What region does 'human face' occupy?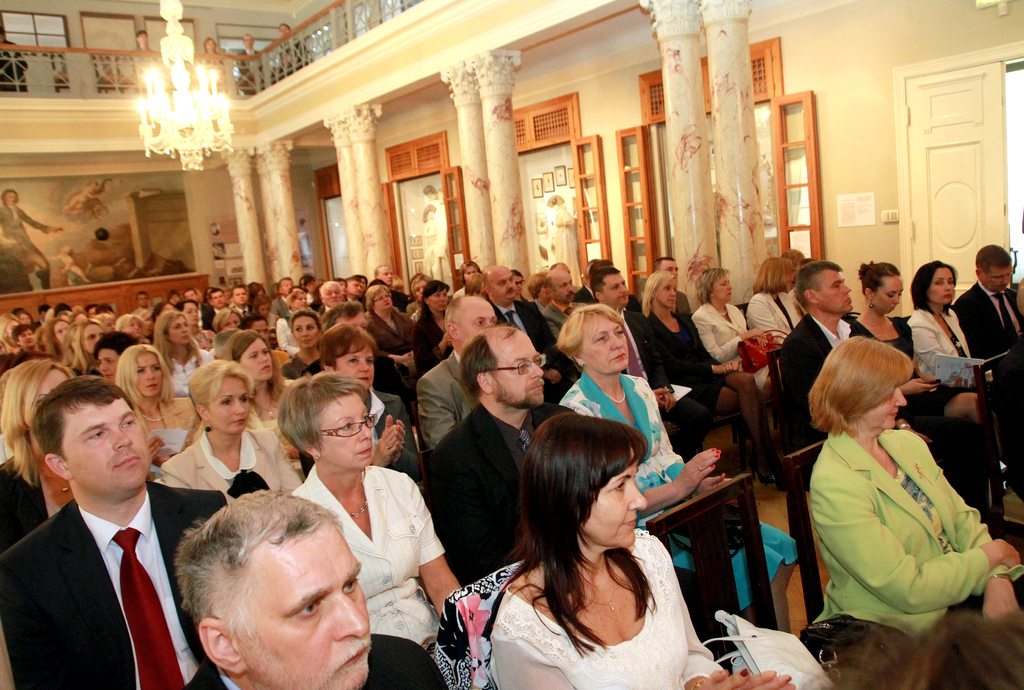
(601,268,631,308).
